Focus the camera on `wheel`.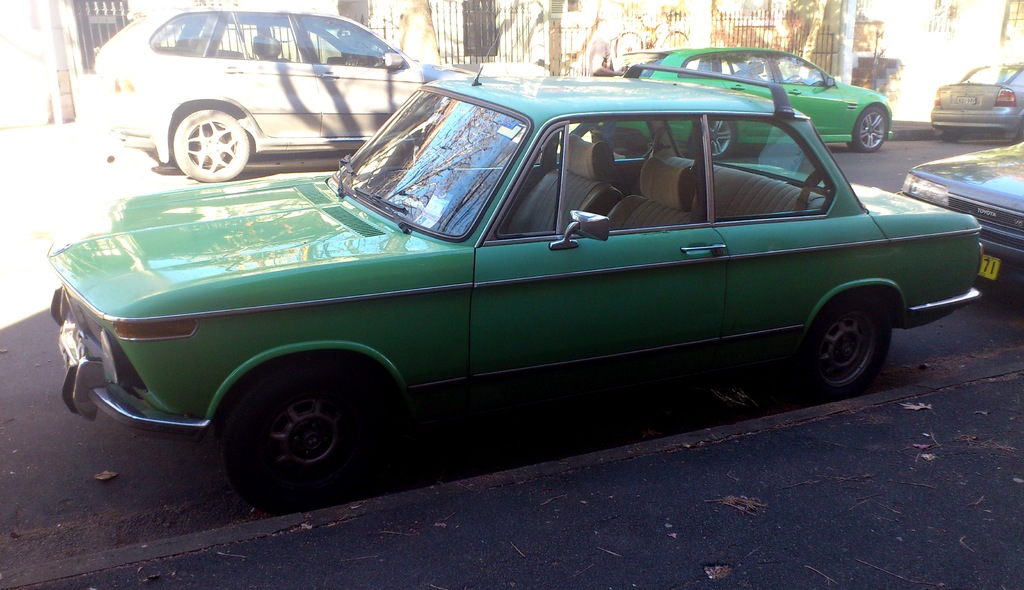
Focus region: bbox(940, 132, 962, 143).
